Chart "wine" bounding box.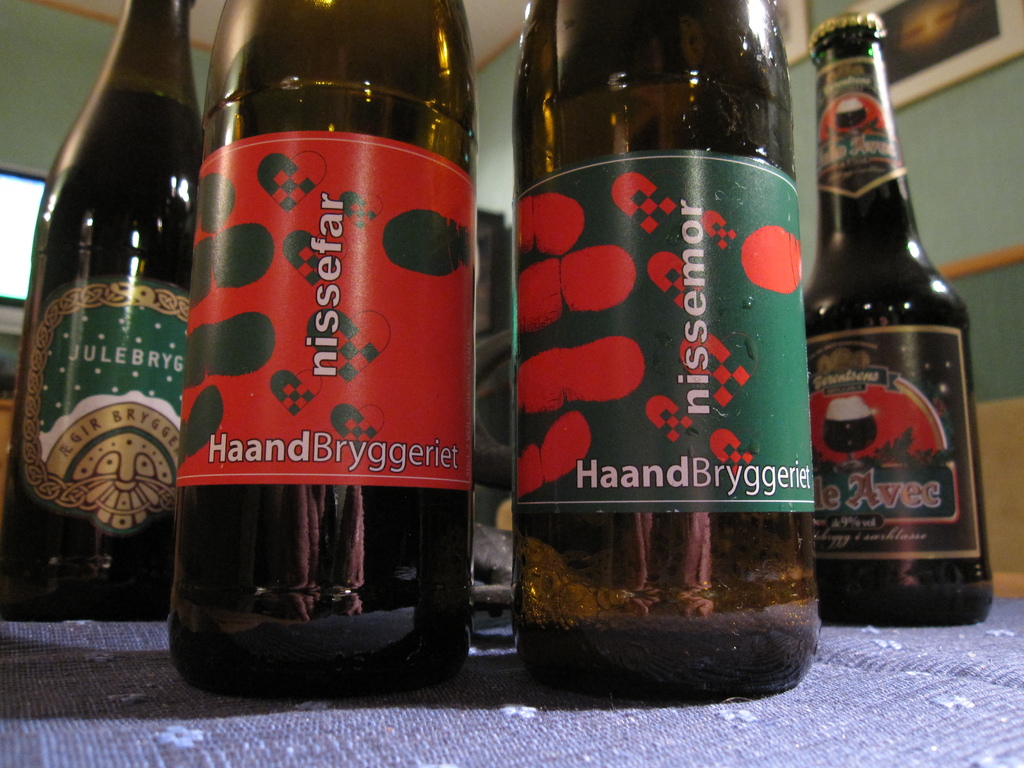
Charted: bbox(188, 0, 485, 699).
